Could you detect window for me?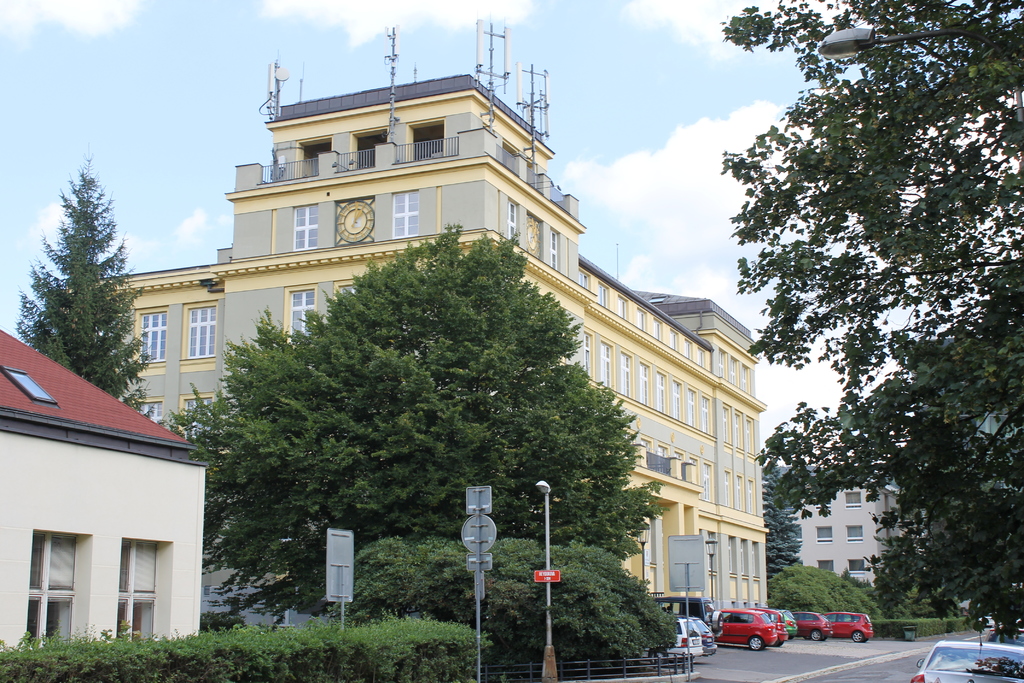
Detection result: box=[390, 190, 414, 238].
